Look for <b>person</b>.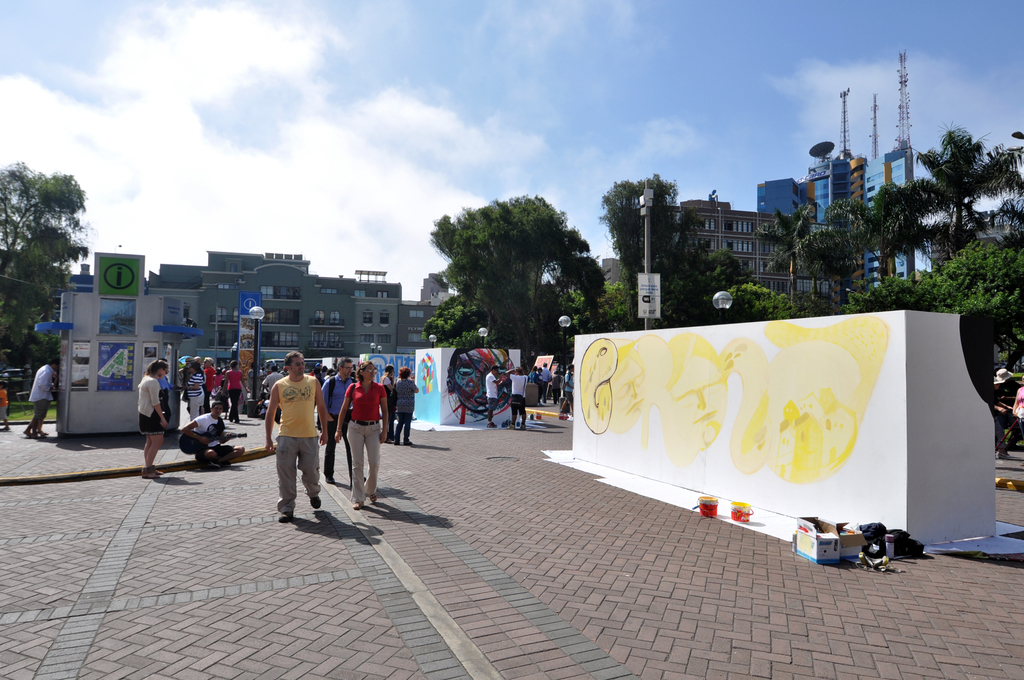
Found: 566:366:575:411.
